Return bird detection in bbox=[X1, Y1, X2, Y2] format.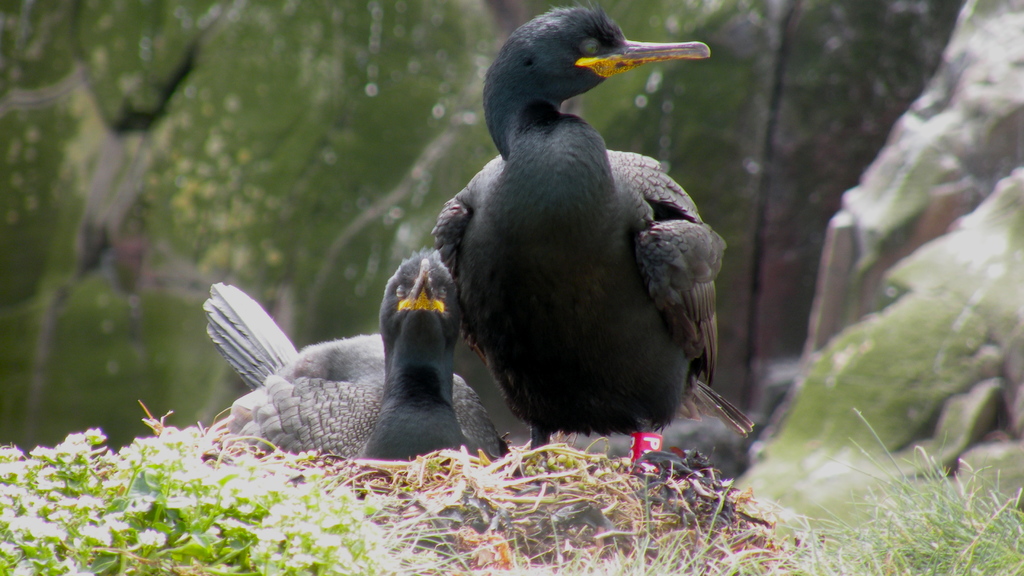
bbox=[381, 14, 755, 475].
